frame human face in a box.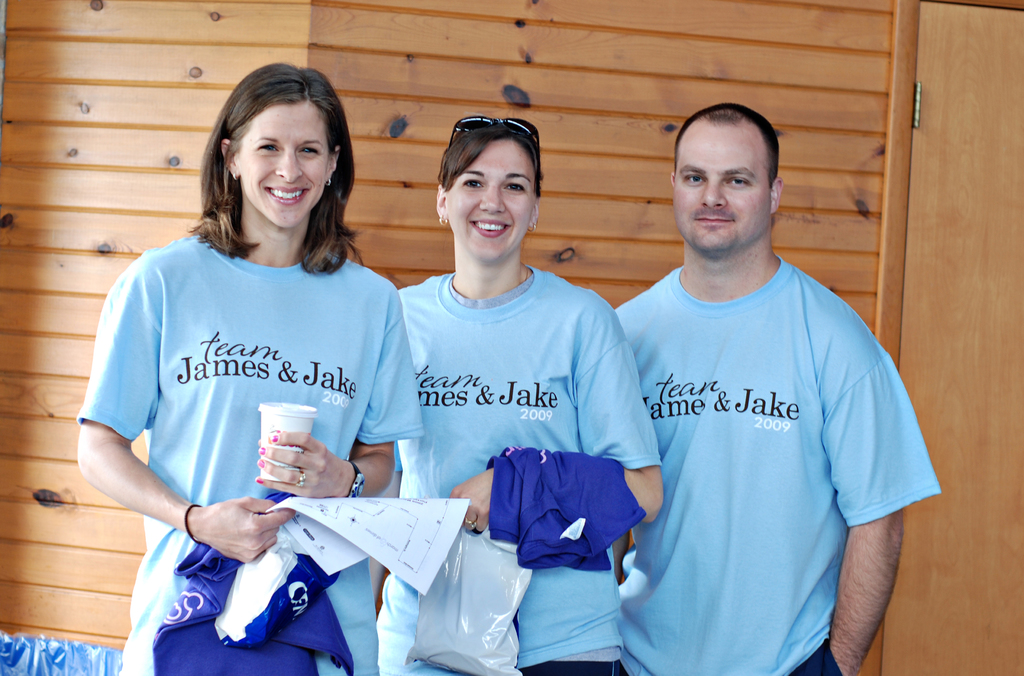
676/119/772/261.
